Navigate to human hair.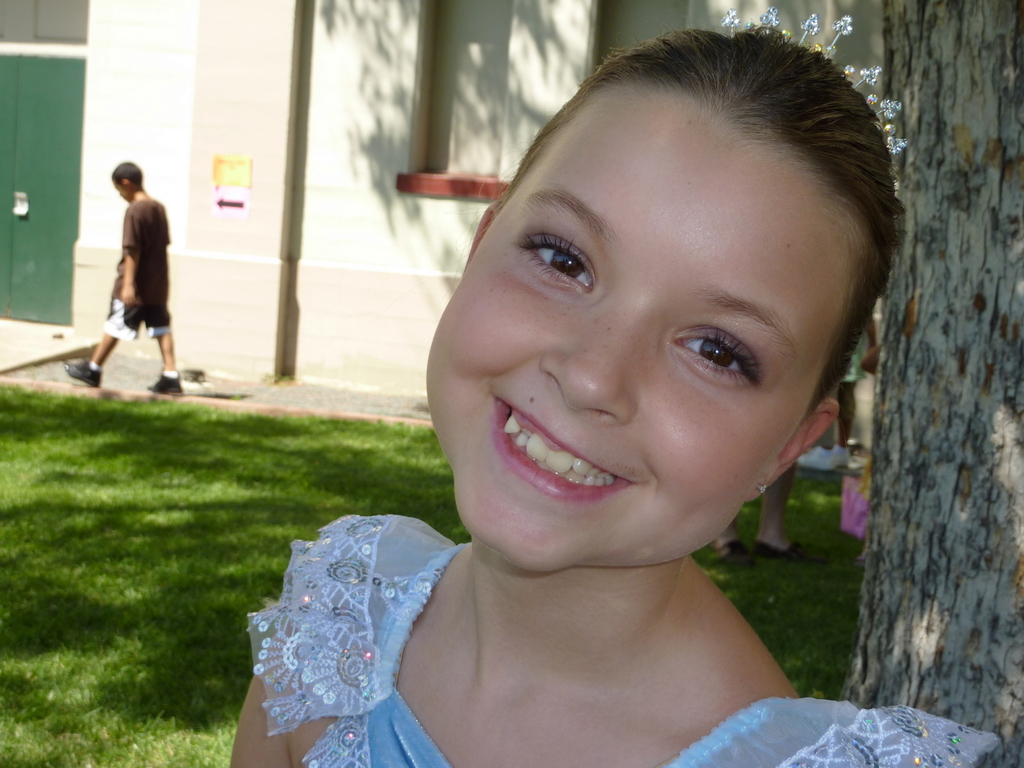
Navigation target: <bbox>428, 36, 873, 427</bbox>.
